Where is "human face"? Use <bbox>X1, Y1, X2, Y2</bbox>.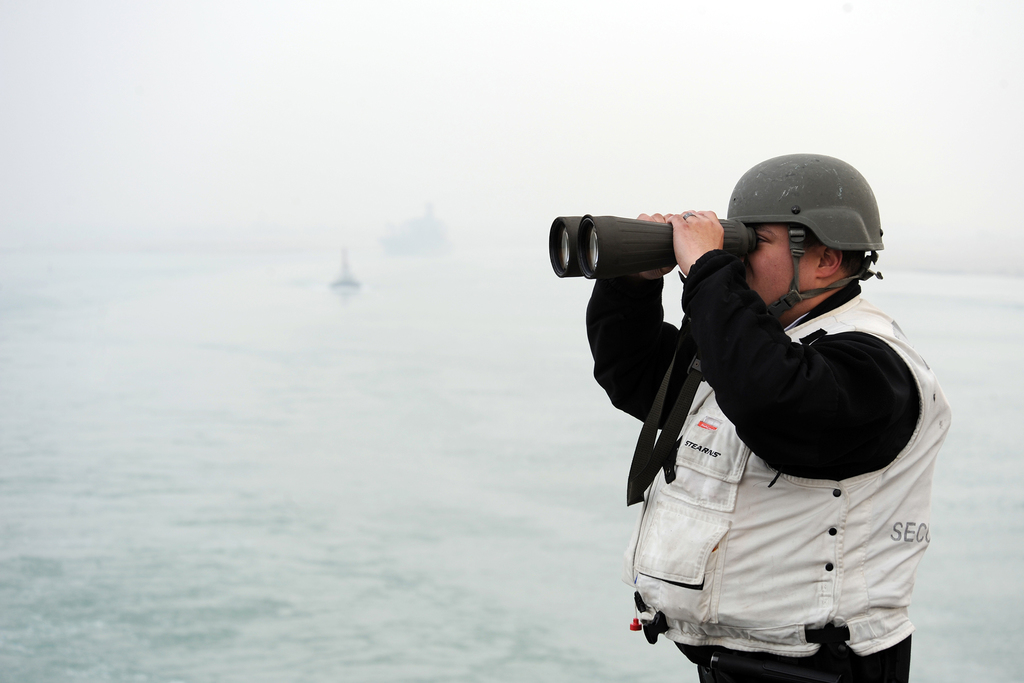
<bbox>742, 224, 817, 318</bbox>.
